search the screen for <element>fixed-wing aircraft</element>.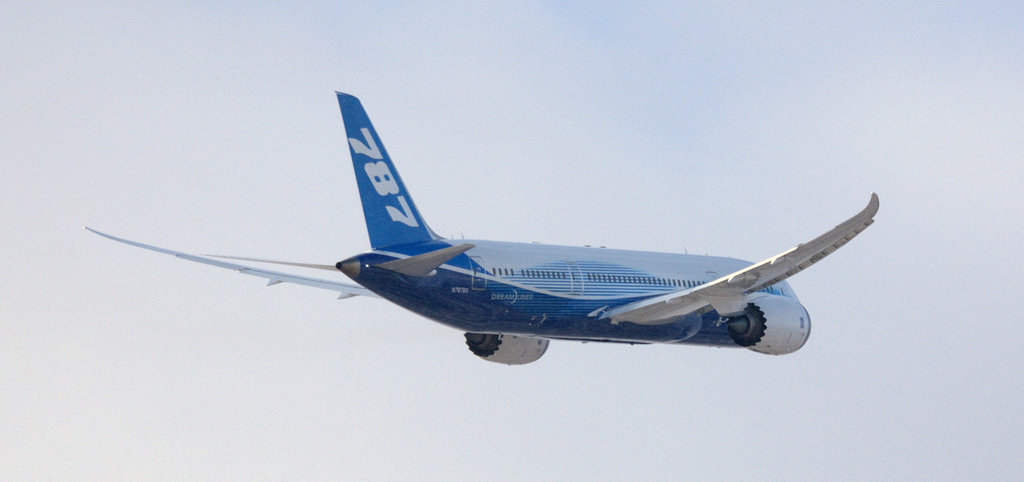
Found at x1=76, y1=83, x2=881, y2=372.
